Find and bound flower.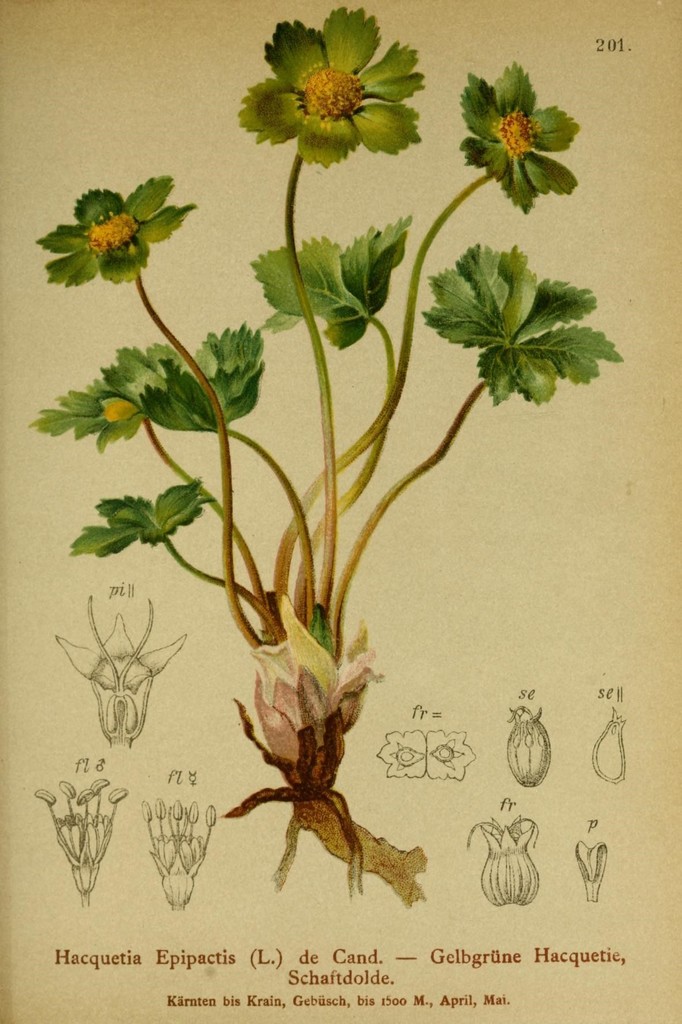
Bound: bbox(450, 74, 582, 218).
